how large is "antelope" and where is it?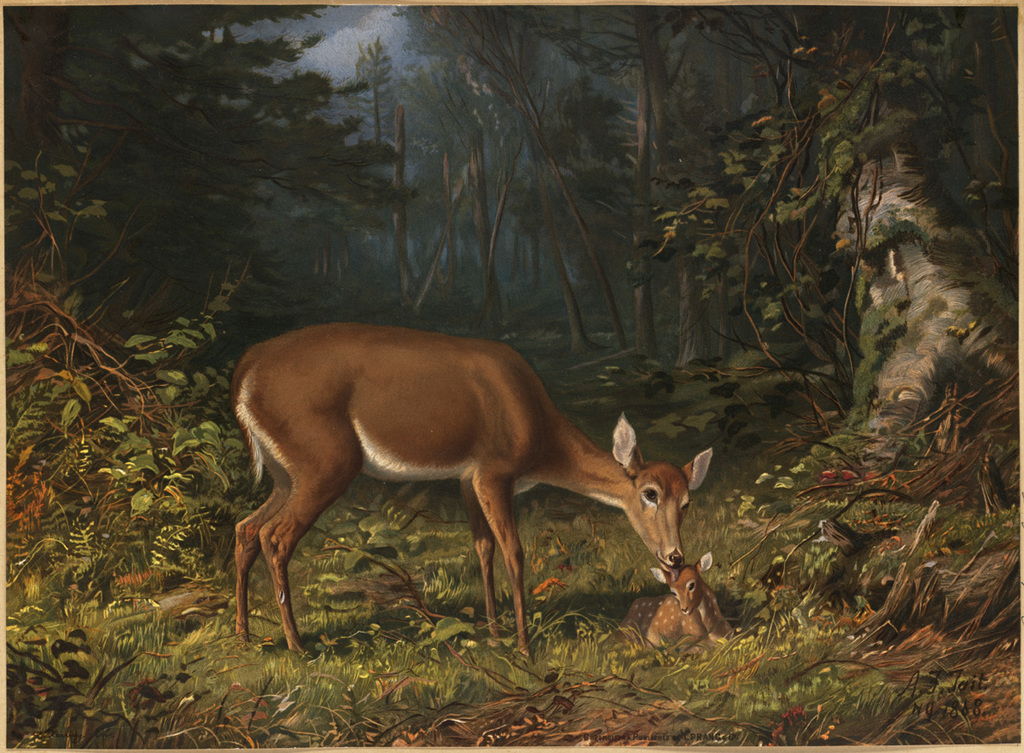
Bounding box: 625, 552, 737, 655.
